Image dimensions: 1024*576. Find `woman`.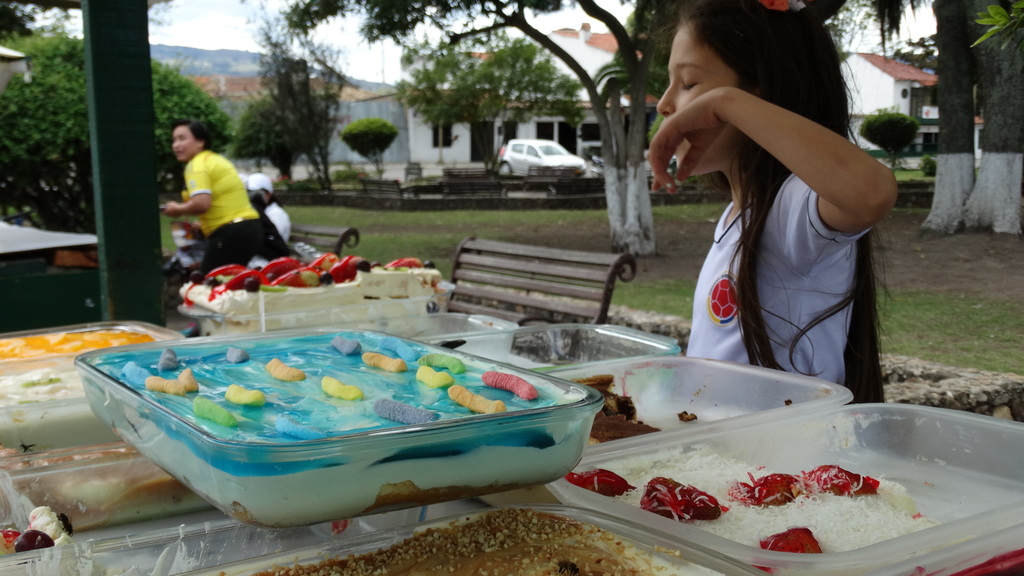
<region>159, 118, 282, 275</region>.
